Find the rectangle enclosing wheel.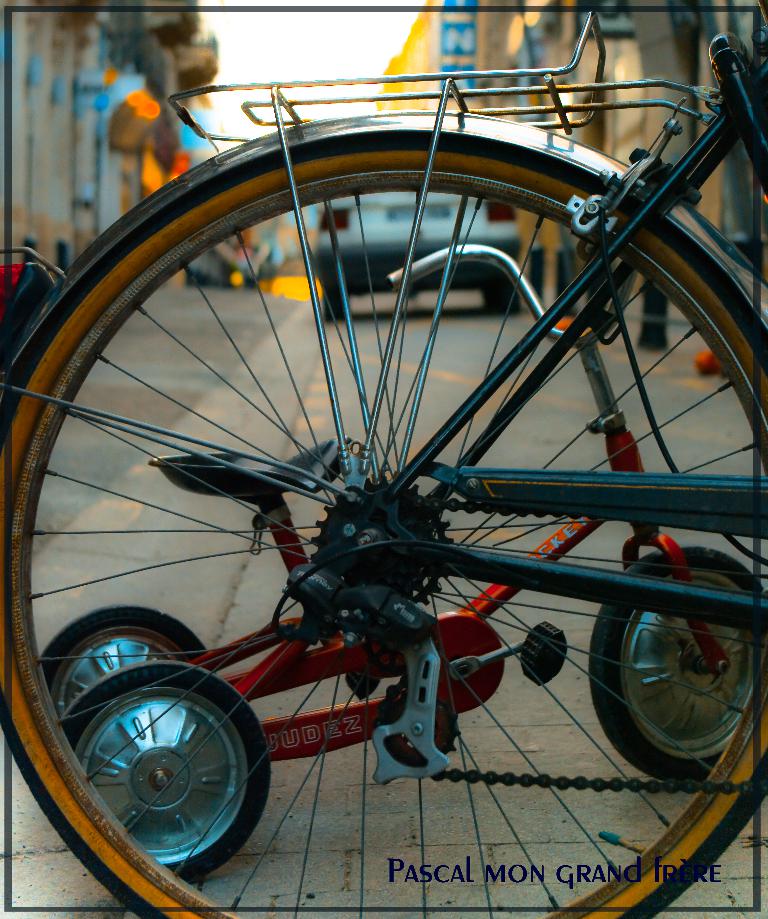
<box>481,285,516,315</box>.
